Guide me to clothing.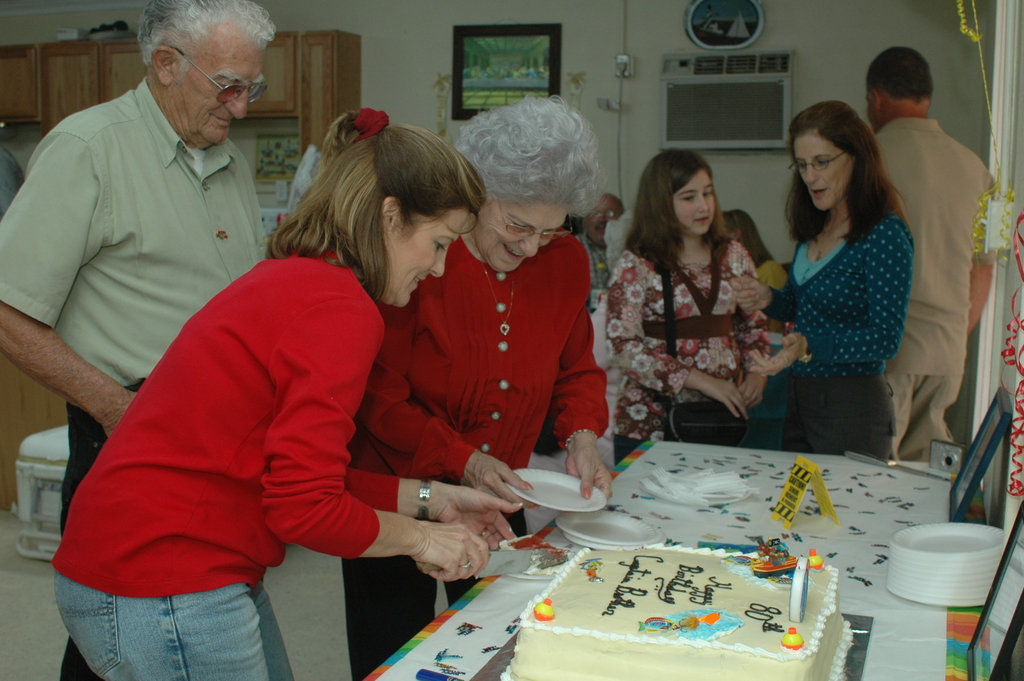
Guidance: left=875, top=115, right=993, bottom=457.
